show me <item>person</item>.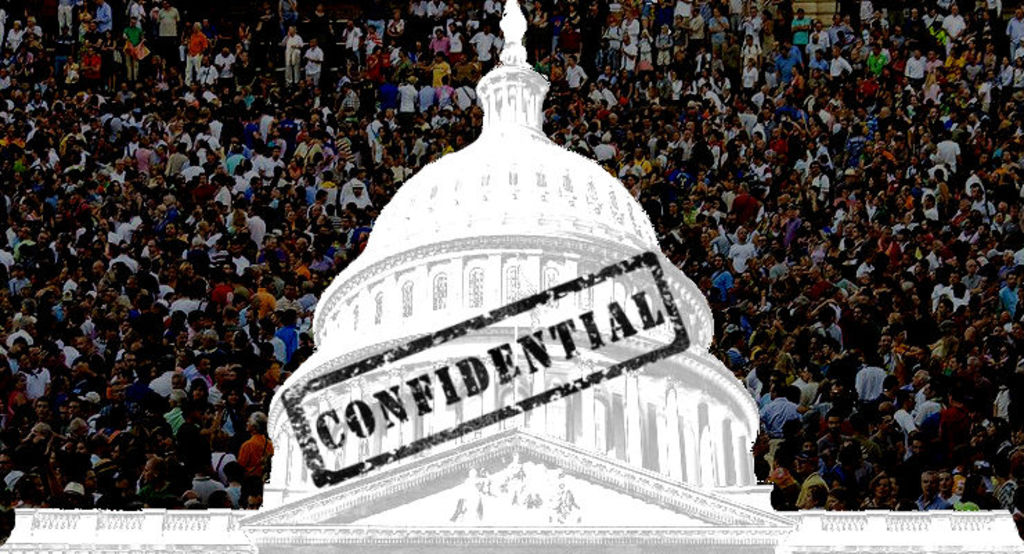
<item>person</item> is here: x1=156, y1=0, x2=177, y2=50.
